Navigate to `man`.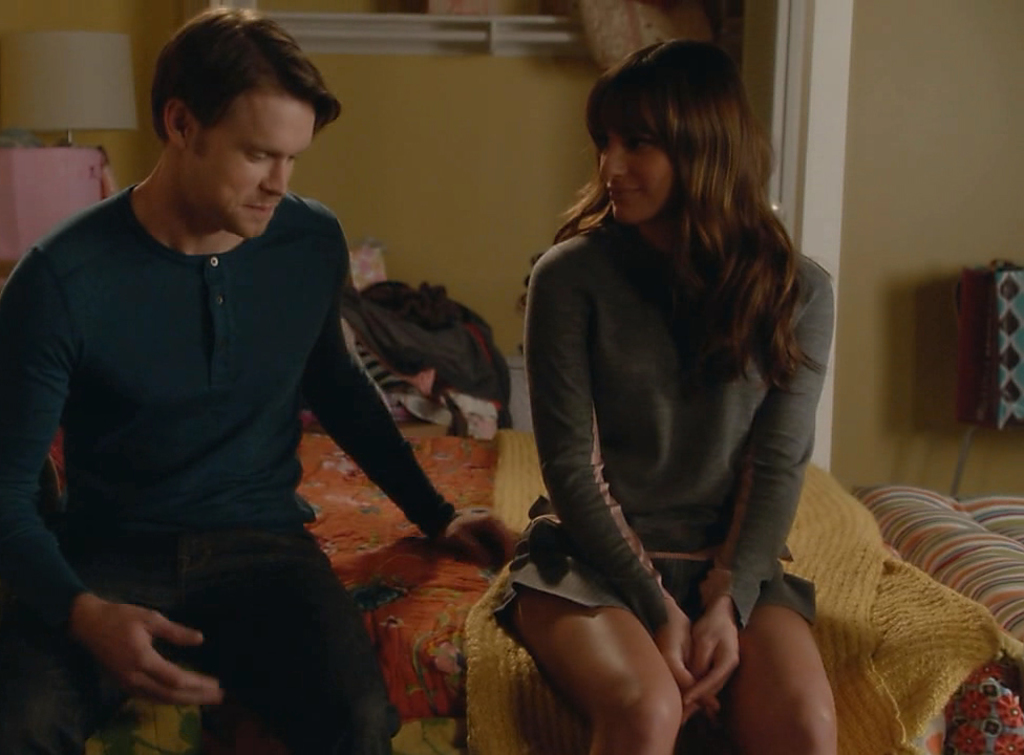
Navigation target: (left=0, top=12, right=518, bottom=747).
